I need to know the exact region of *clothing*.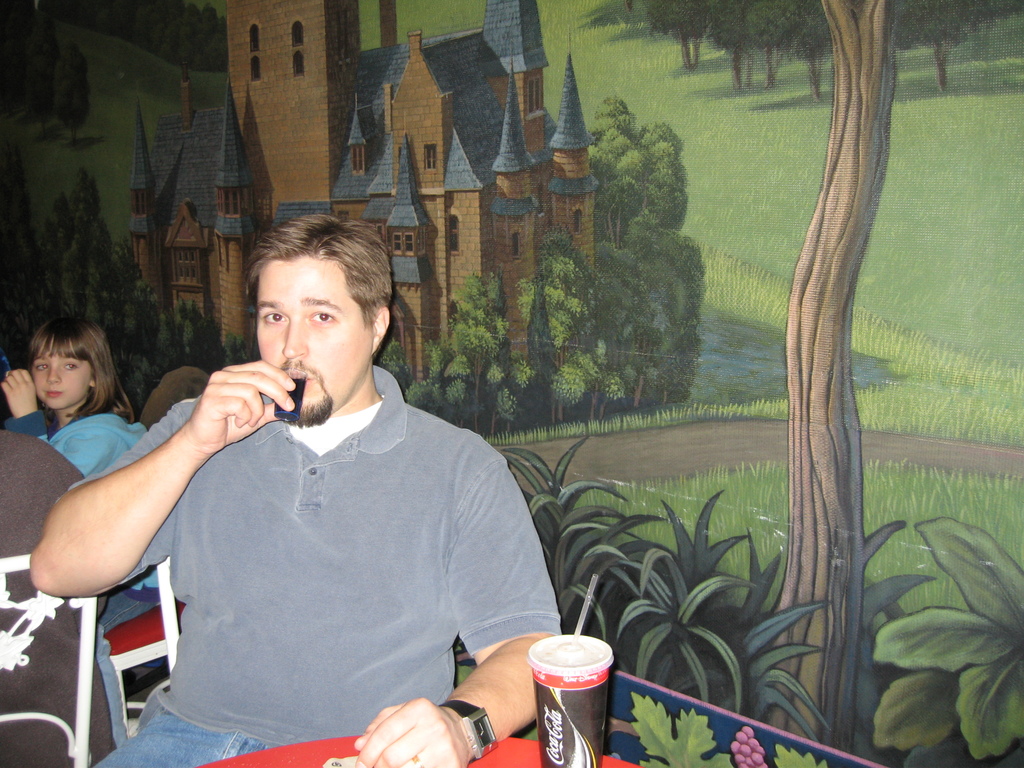
Region: detection(62, 367, 563, 767).
